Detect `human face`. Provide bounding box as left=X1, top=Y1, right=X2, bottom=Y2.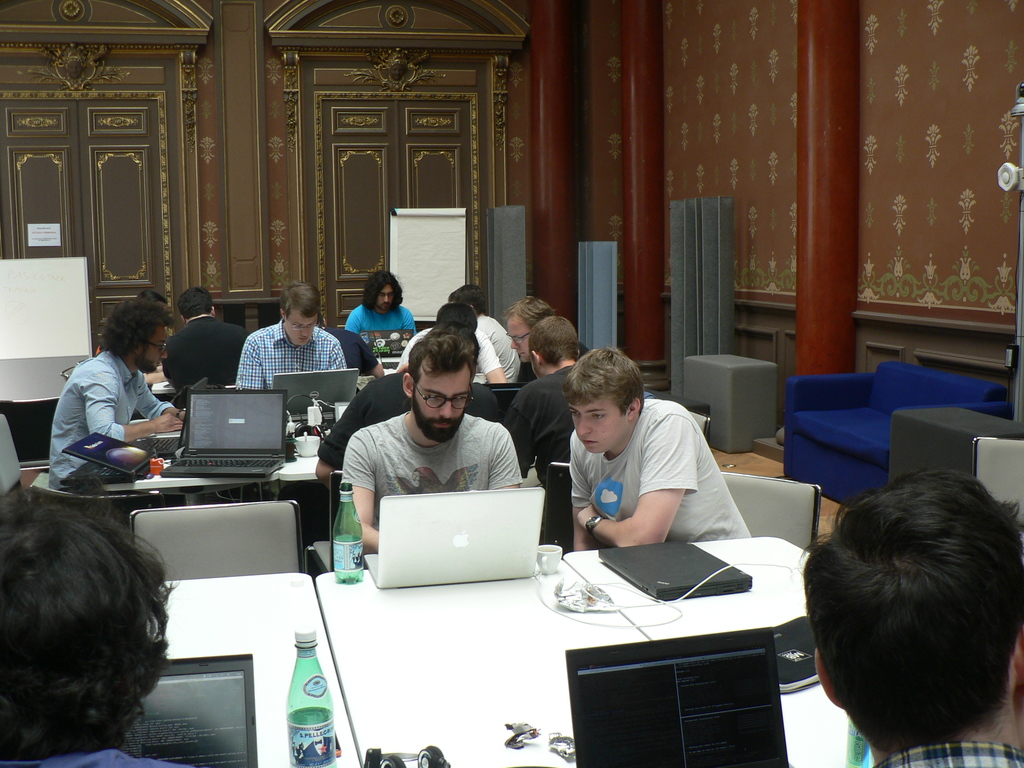
left=568, top=392, right=624, bottom=455.
